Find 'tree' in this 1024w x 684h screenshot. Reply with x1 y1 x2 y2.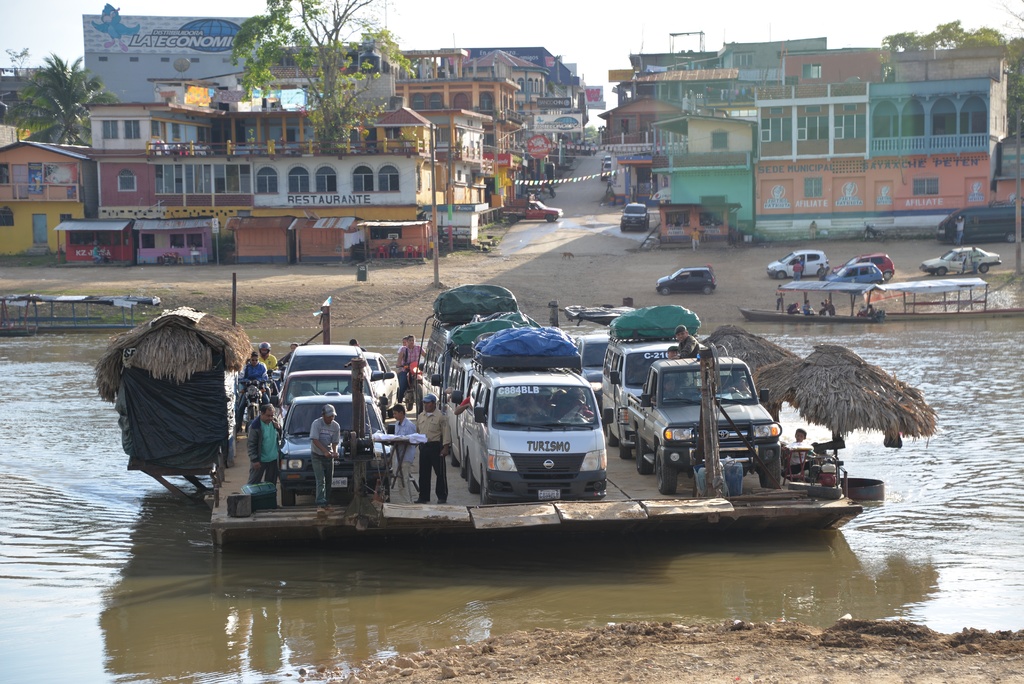
882 14 1023 94.
